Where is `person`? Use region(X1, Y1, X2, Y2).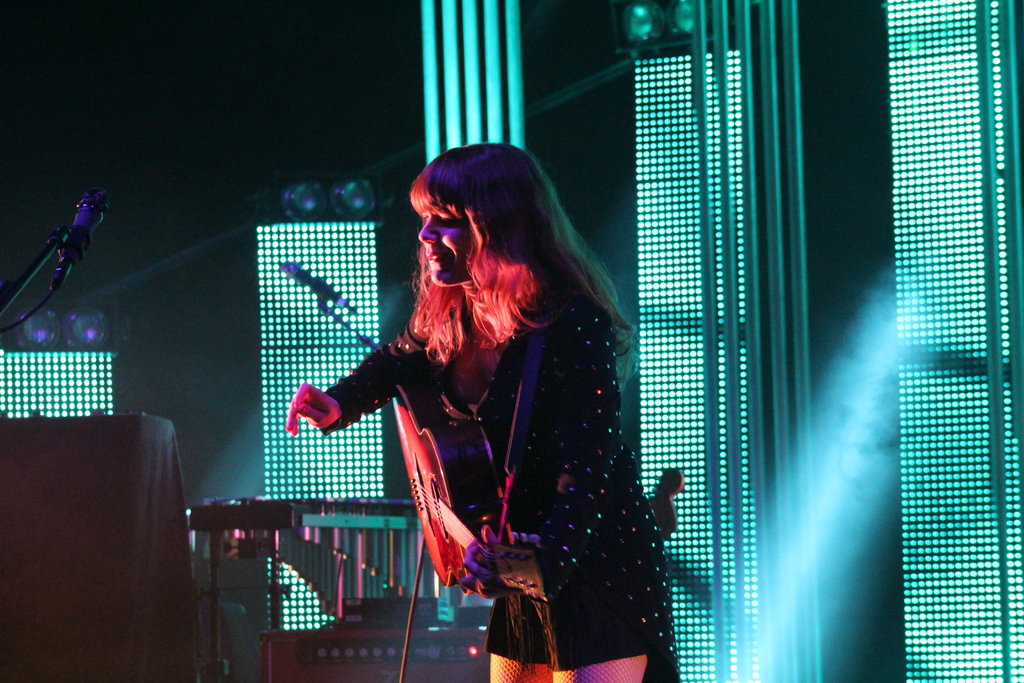
region(299, 142, 607, 644).
